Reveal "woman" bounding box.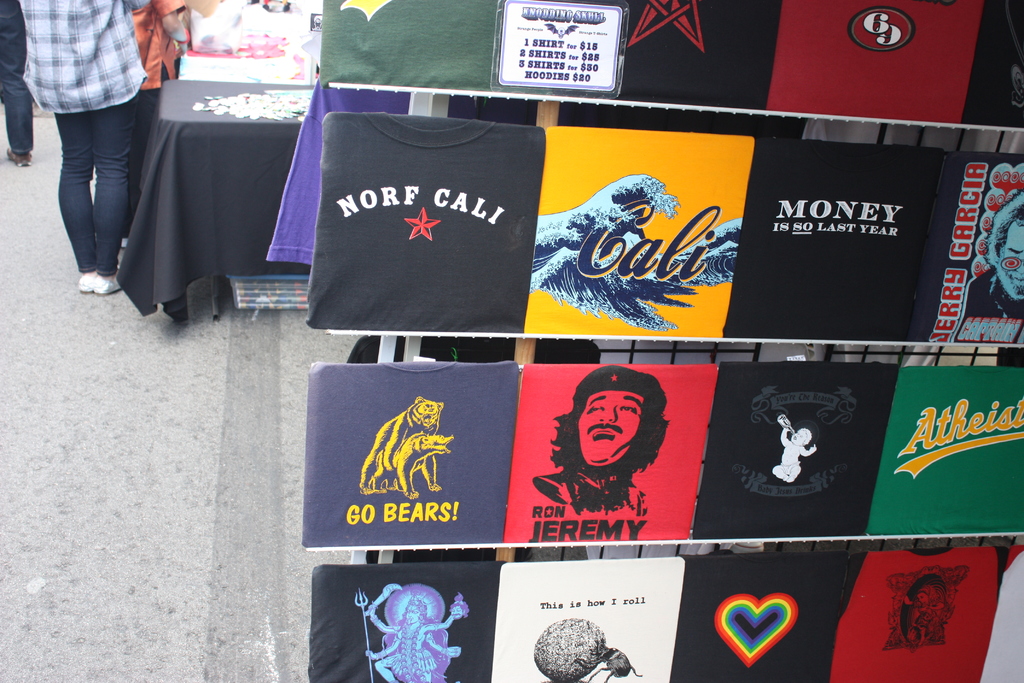
Revealed: x1=28 y1=0 x2=164 y2=335.
